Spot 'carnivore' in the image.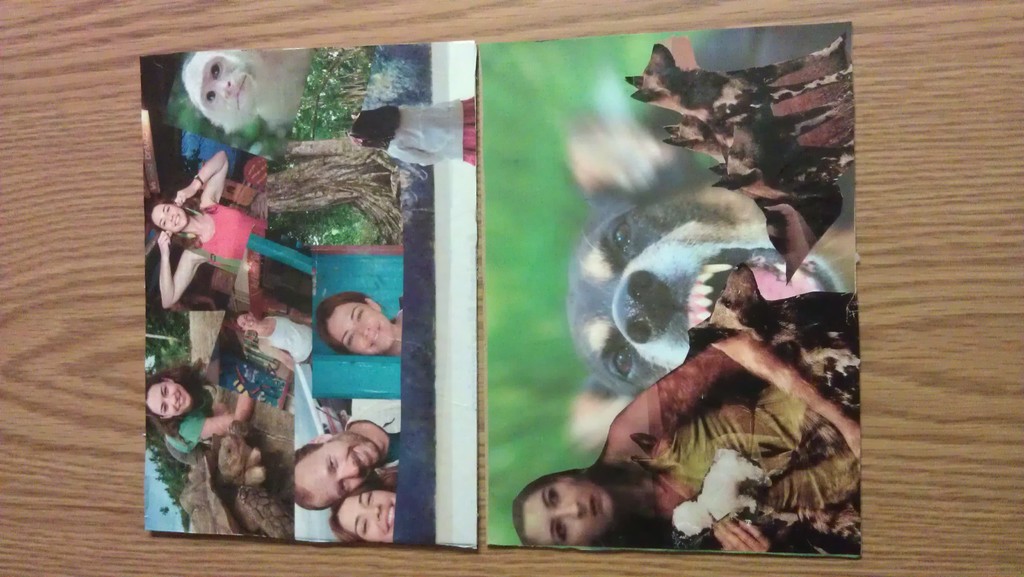
'carnivore' found at bbox(509, 322, 863, 556).
